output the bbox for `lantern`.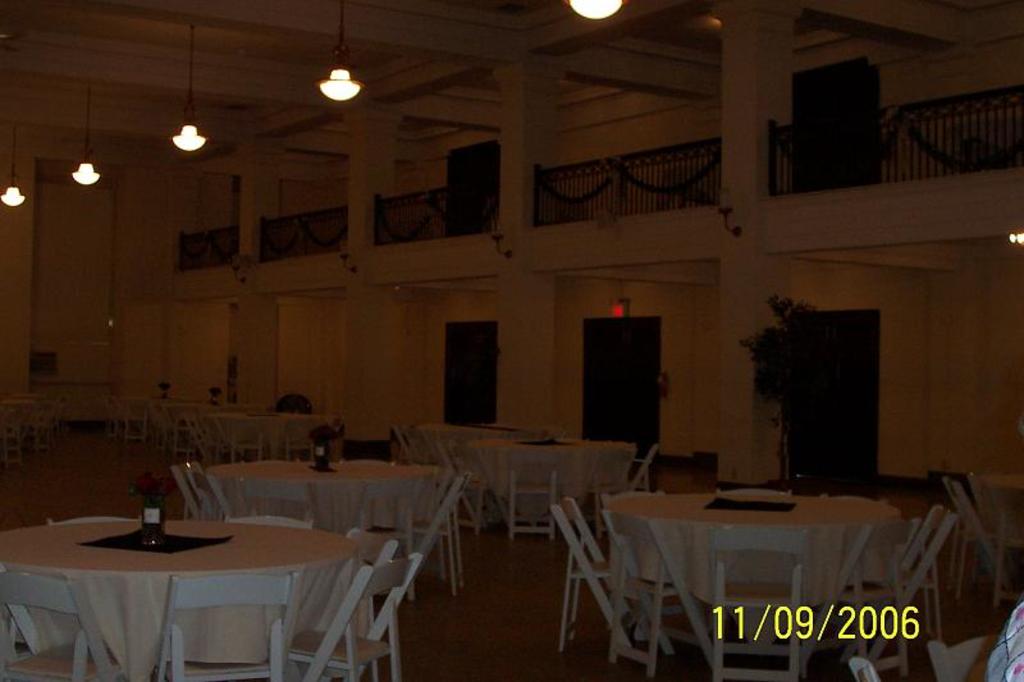
76,164,101,186.
